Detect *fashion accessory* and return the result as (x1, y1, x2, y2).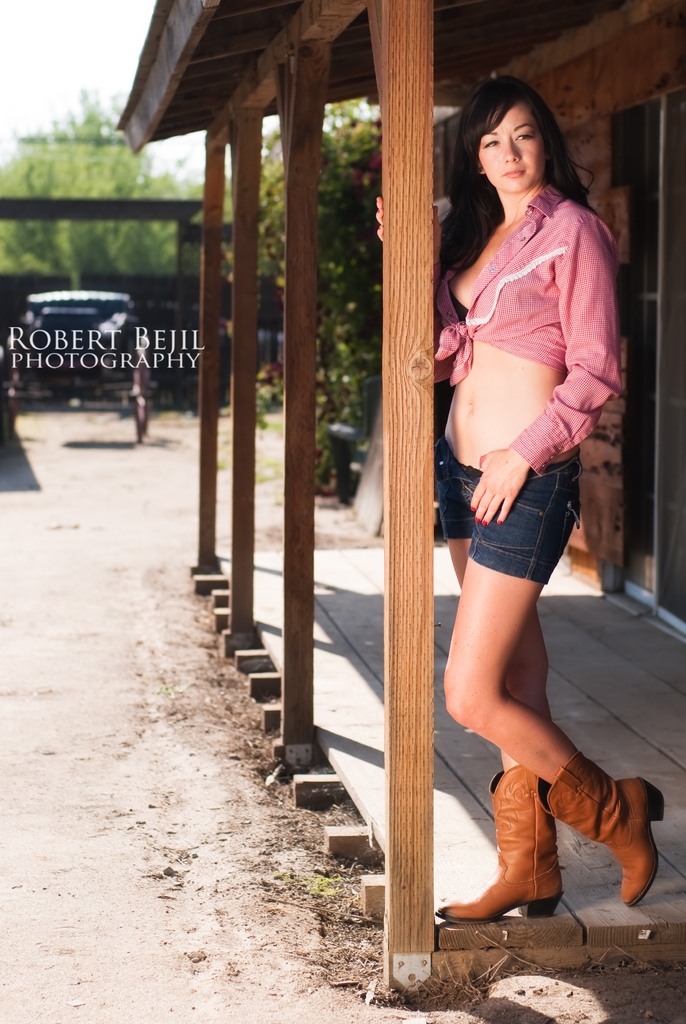
(536, 750, 662, 909).
